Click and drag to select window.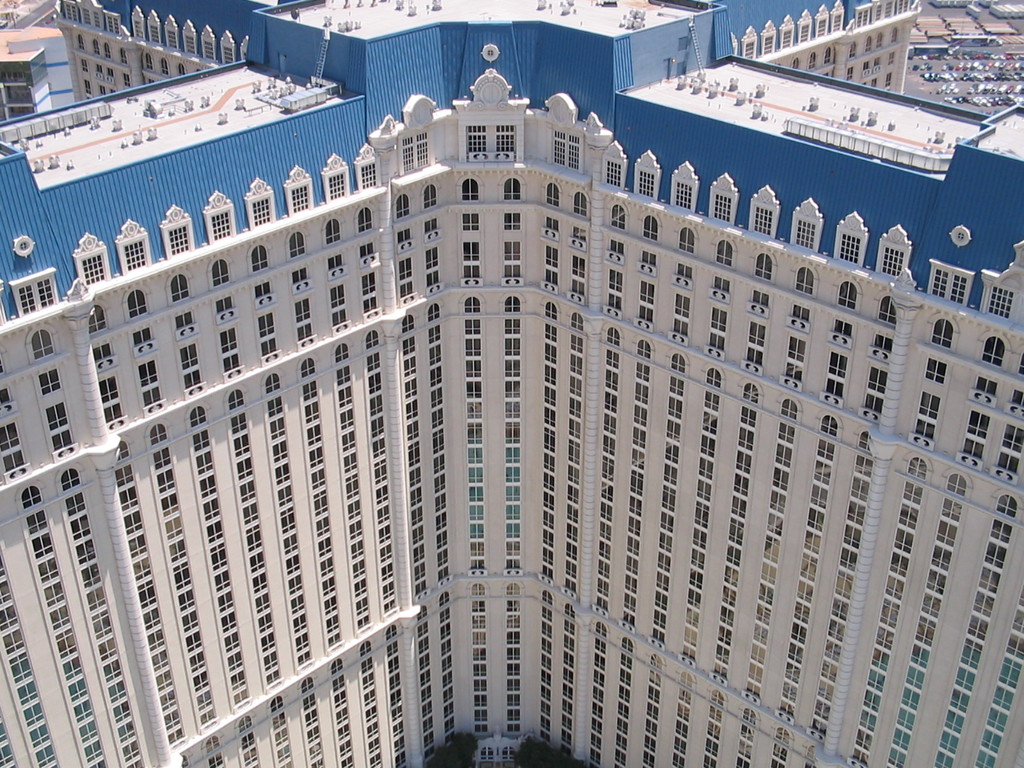
Selection: l=337, t=717, r=349, b=743.
